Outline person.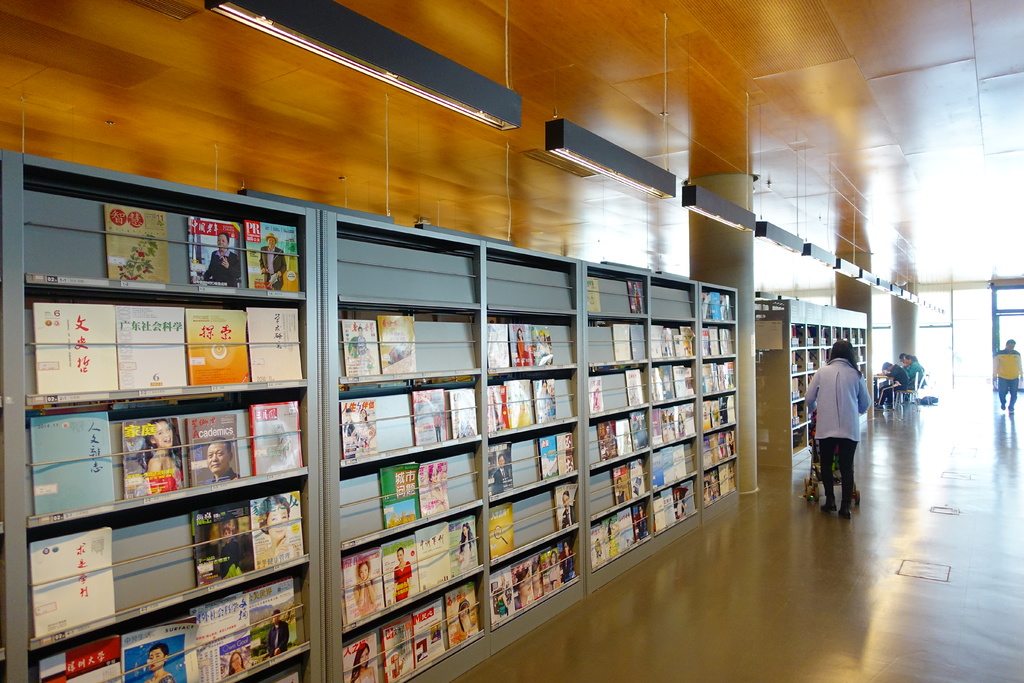
Outline: select_region(559, 544, 578, 586).
